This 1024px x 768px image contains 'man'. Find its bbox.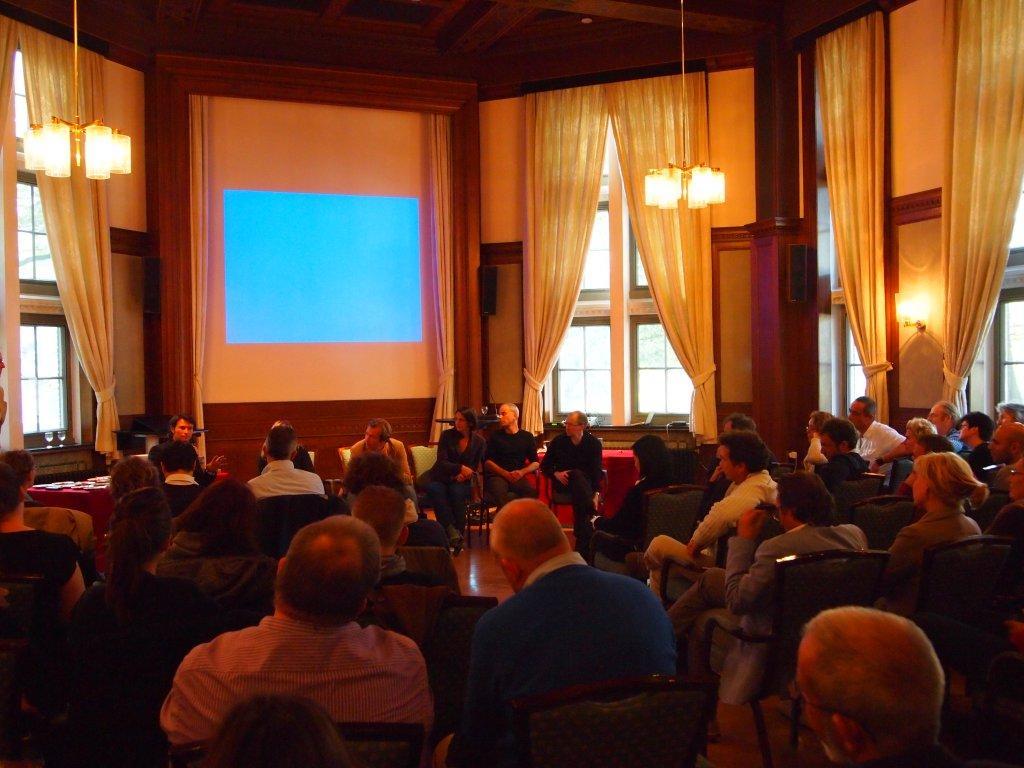
[483, 403, 537, 513].
